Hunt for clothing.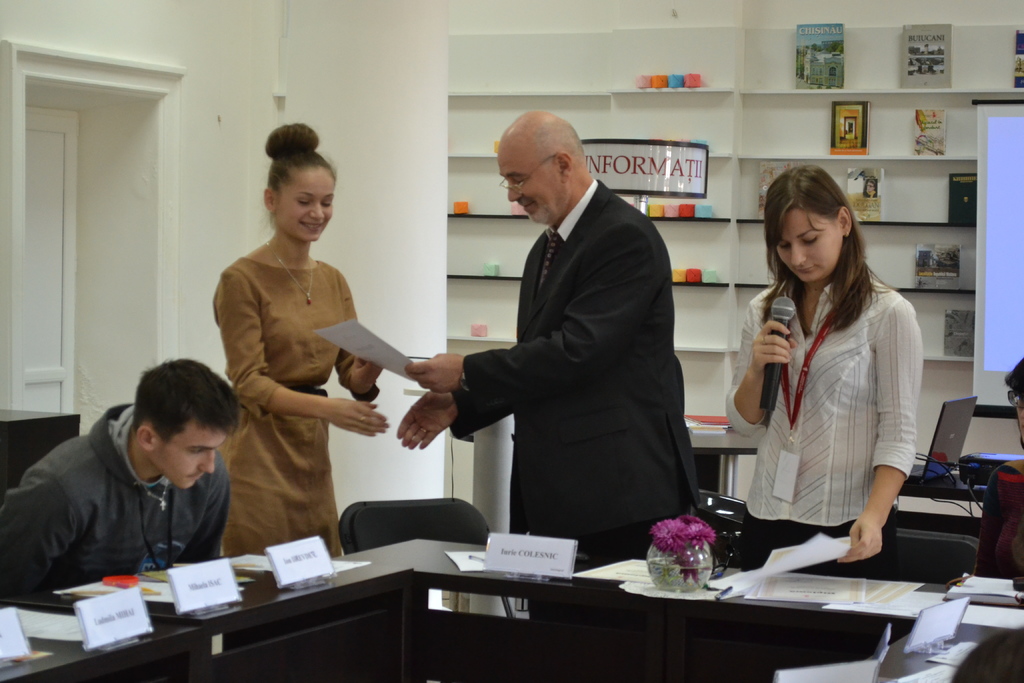
Hunted down at locate(211, 254, 379, 556).
